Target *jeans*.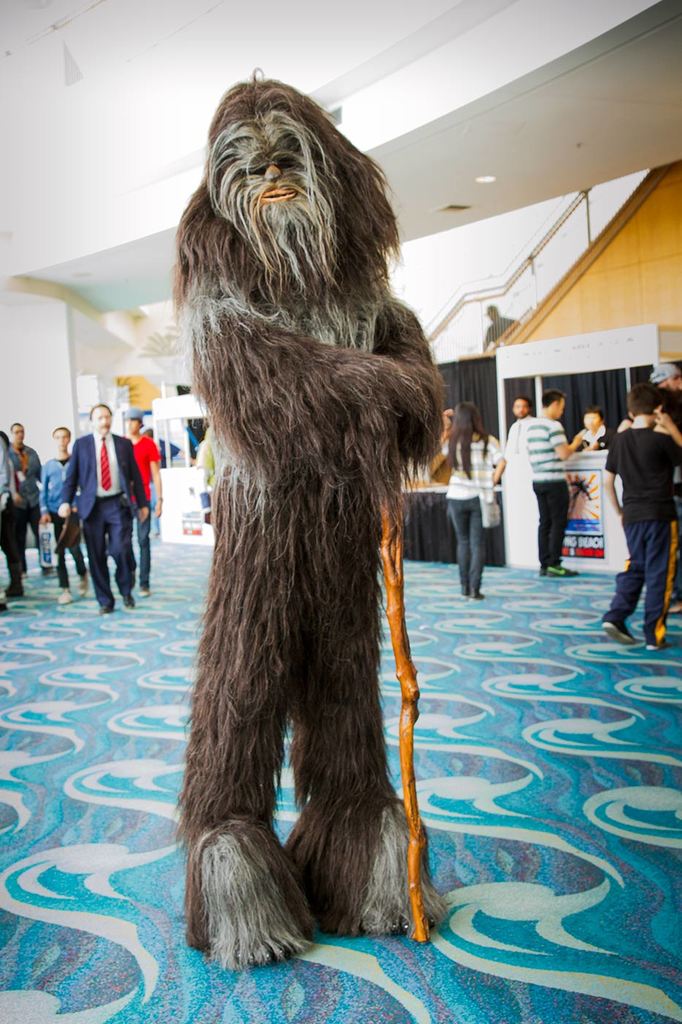
Target region: 31:459:72:512.
